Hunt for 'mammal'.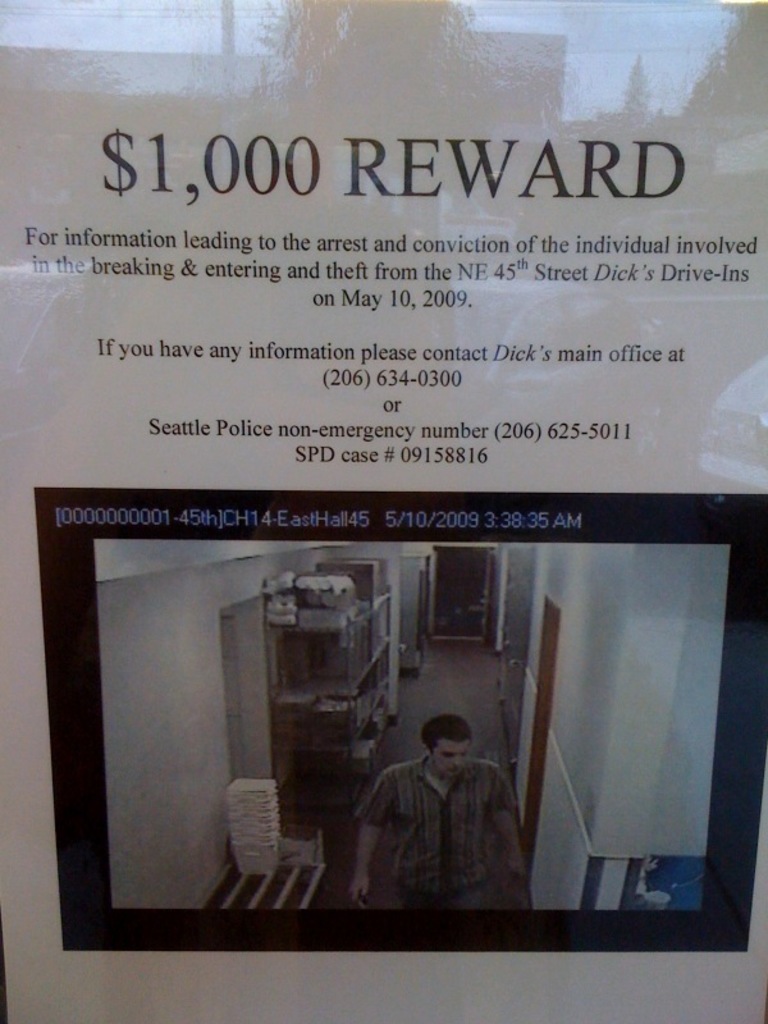
Hunted down at bbox(349, 716, 541, 897).
